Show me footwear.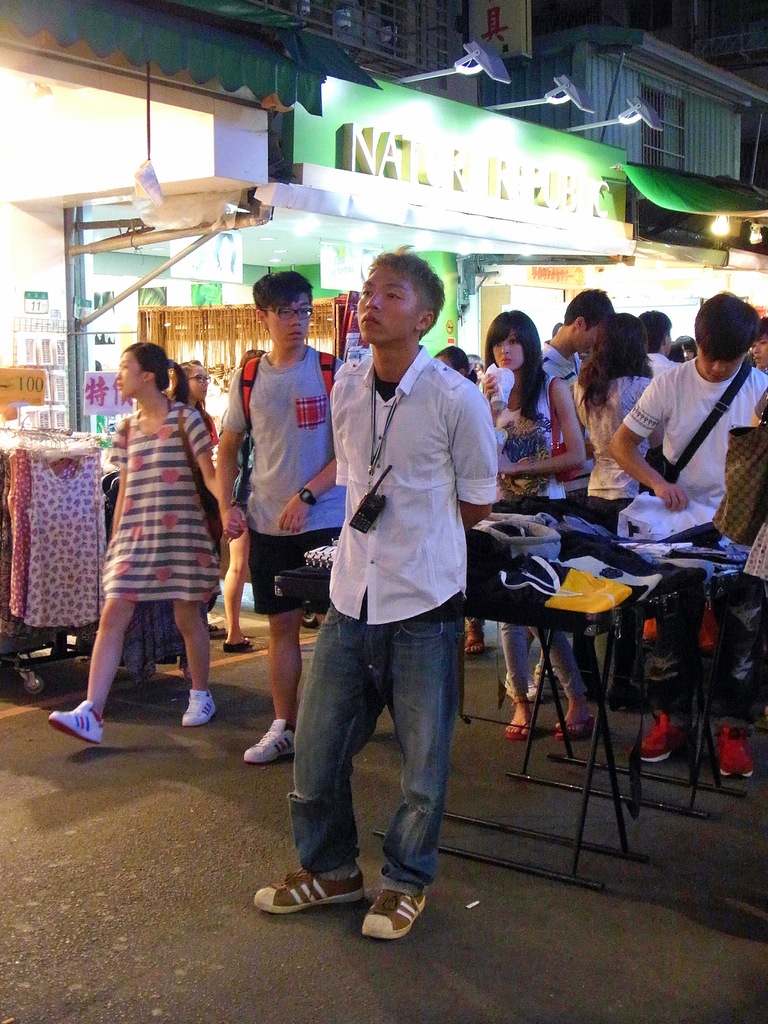
footwear is here: BBox(628, 711, 674, 764).
